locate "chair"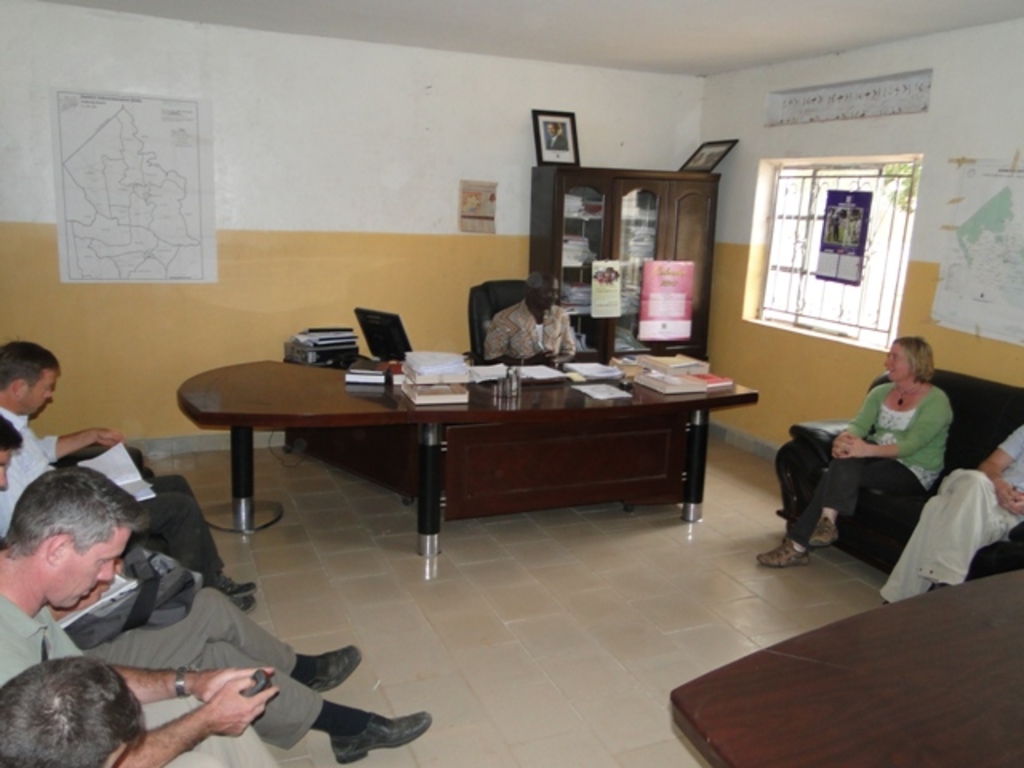
bbox=[469, 277, 526, 365]
